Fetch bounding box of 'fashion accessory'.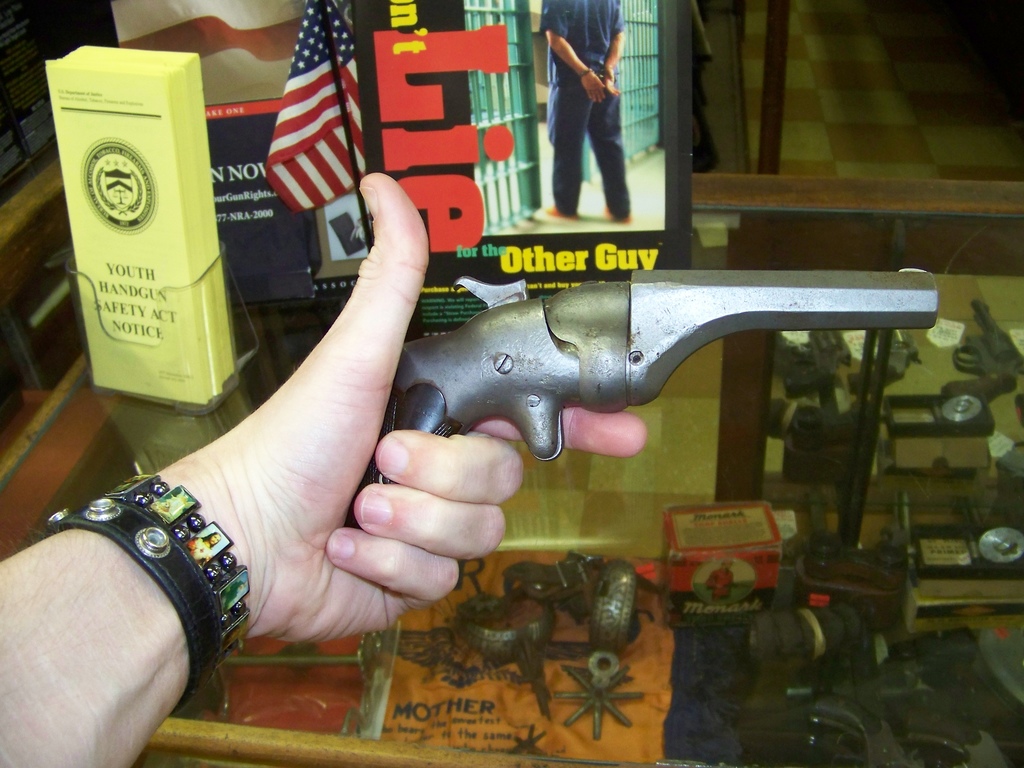
Bbox: 50:463:251:709.
